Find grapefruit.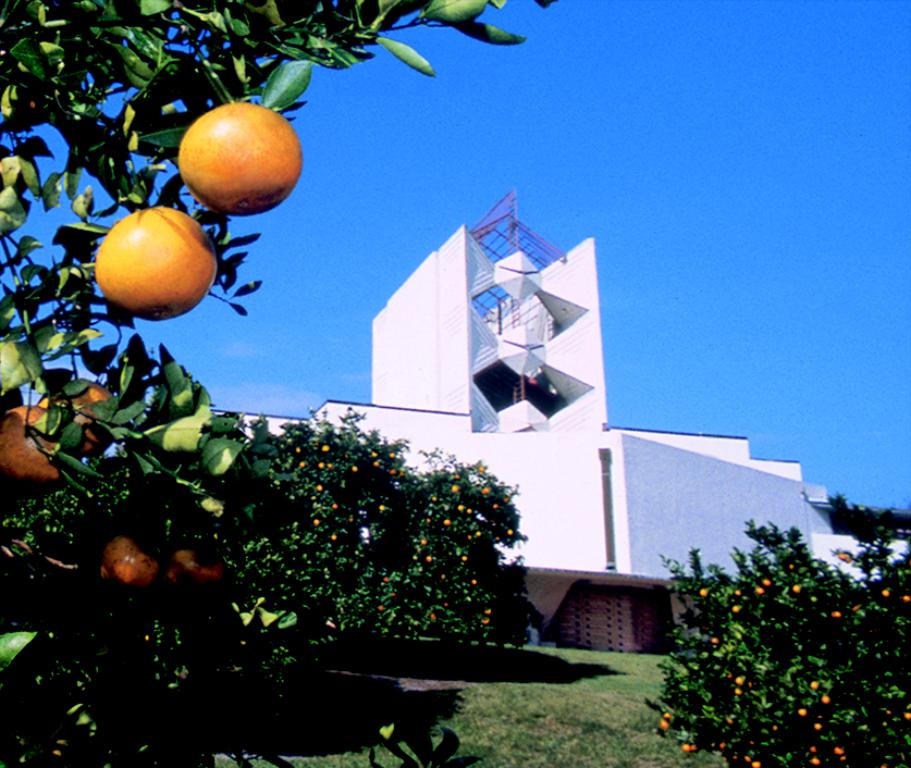
locate(679, 742, 693, 754).
